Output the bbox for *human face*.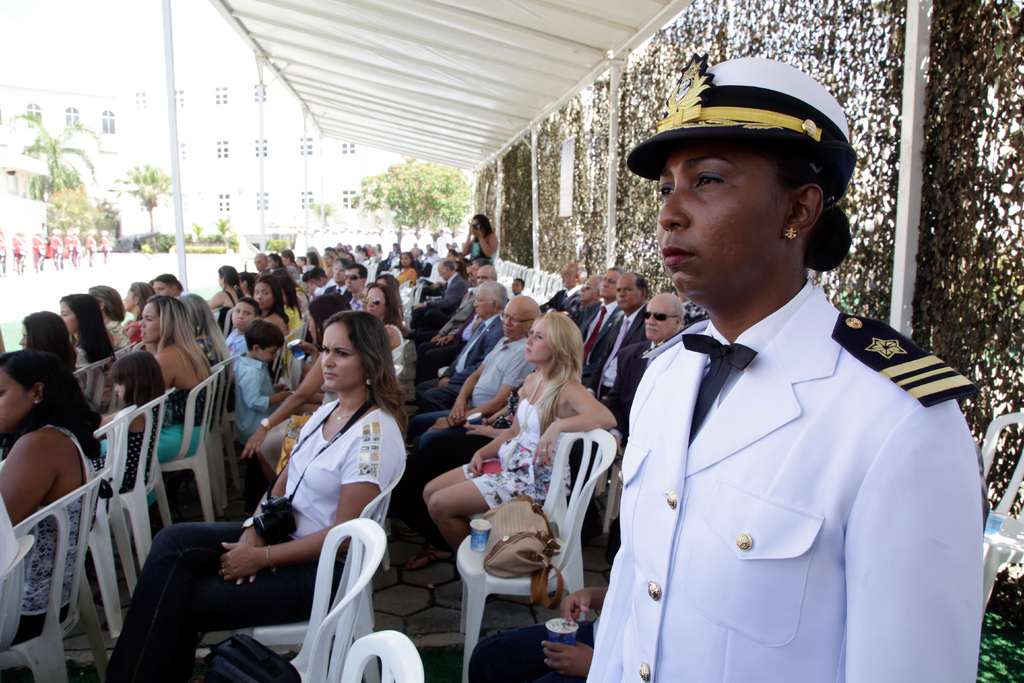
<region>365, 287, 385, 318</region>.
